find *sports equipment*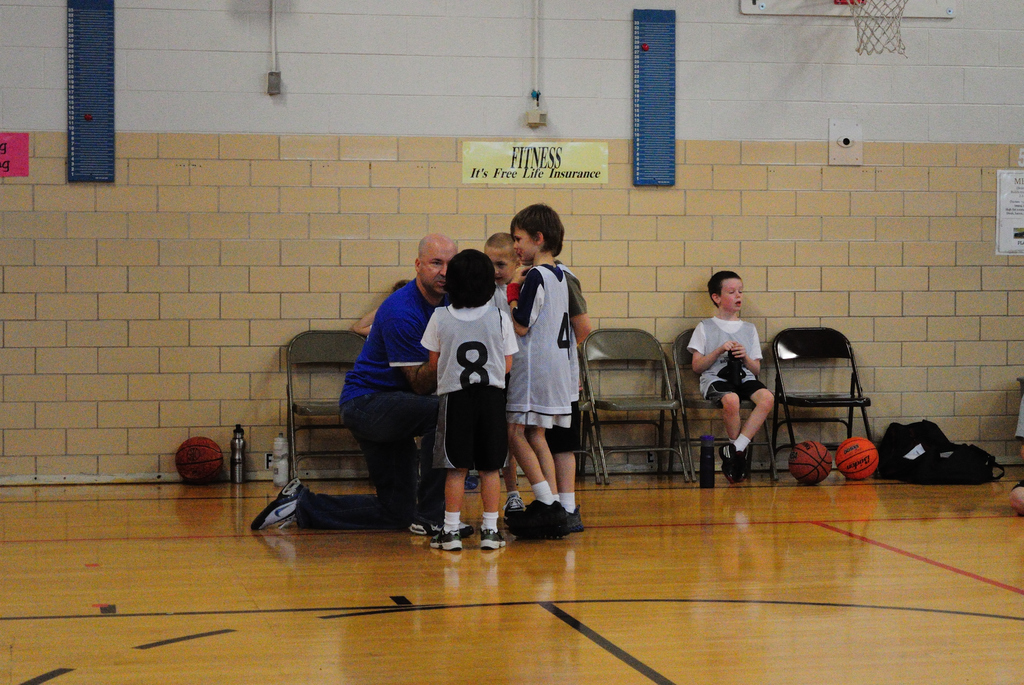
pyautogui.locateOnScreen(787, 439, 830, 489)
